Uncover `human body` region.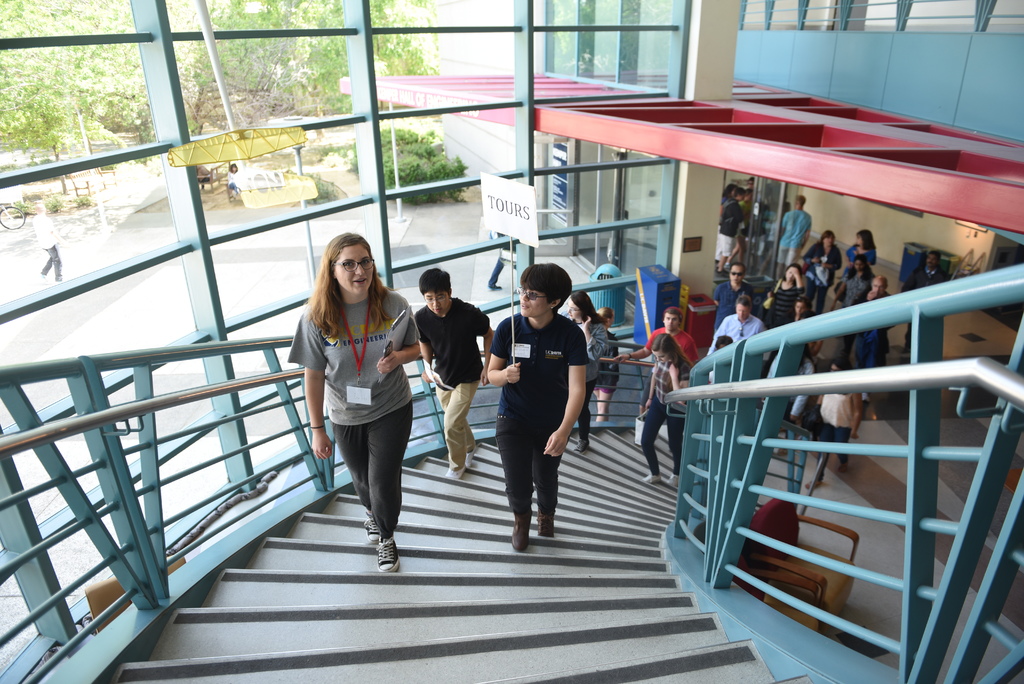
Uncovered: box=[612, 327, 694, 366].
